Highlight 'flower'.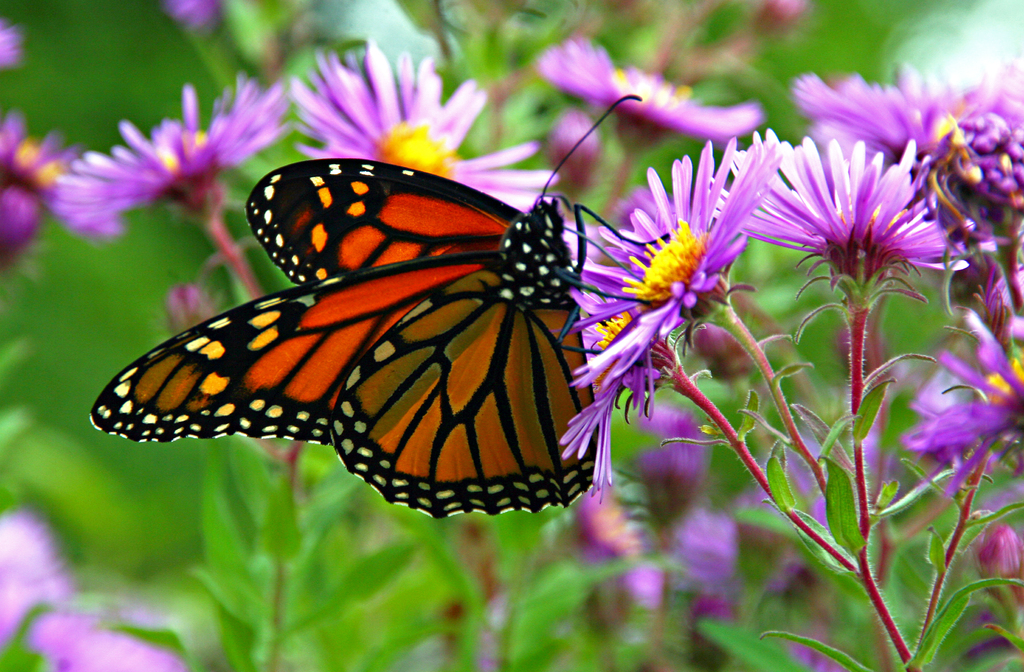
Highlighted region: pyautogui.locateOnScreen(0, 504, 70, 652).
